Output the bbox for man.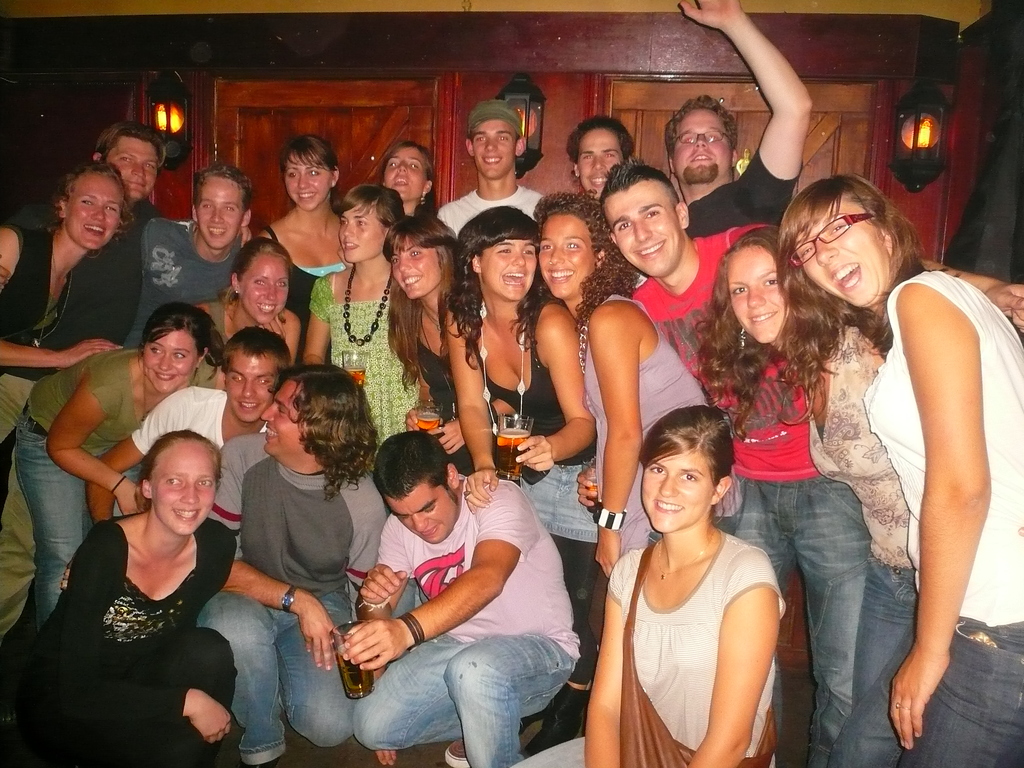
BBox(121, 159, 271, 347).
